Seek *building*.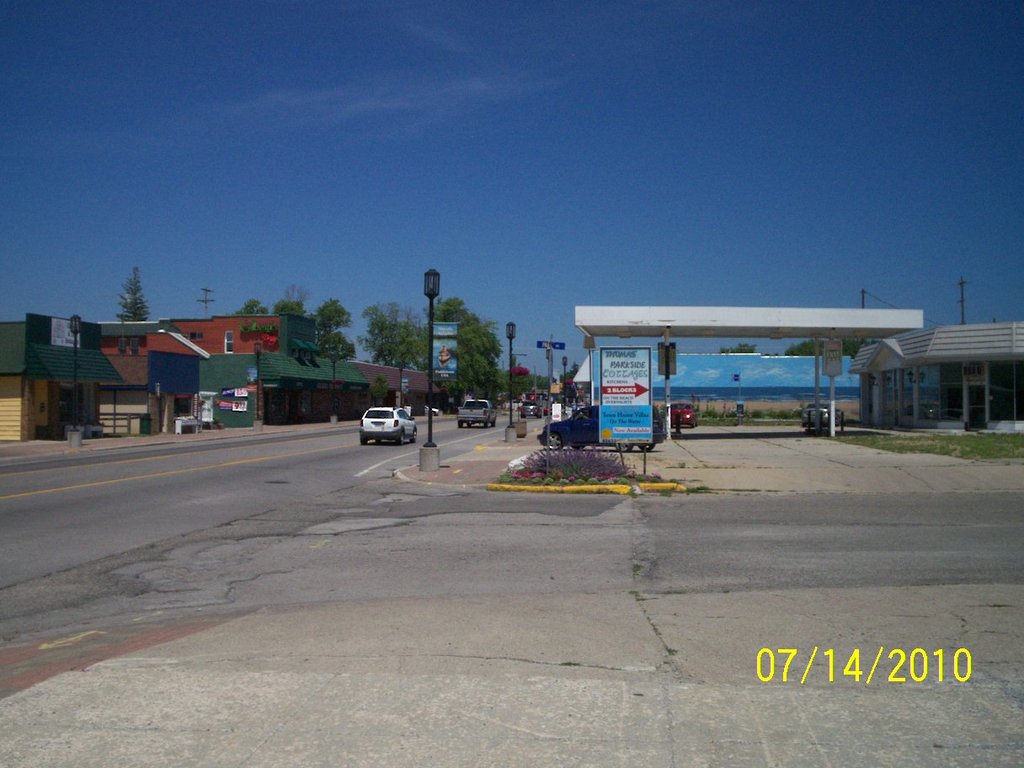
<region>99, 352, 197, 428</region>.
